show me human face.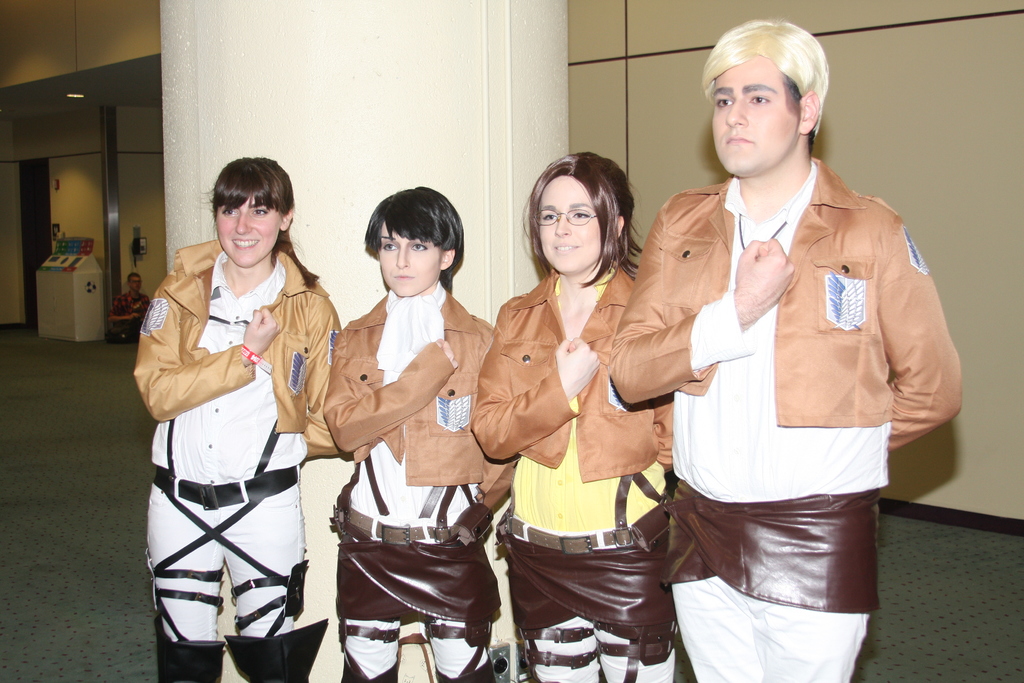
human face is here: x1=215 y1=195 x2=283 y2=263.
